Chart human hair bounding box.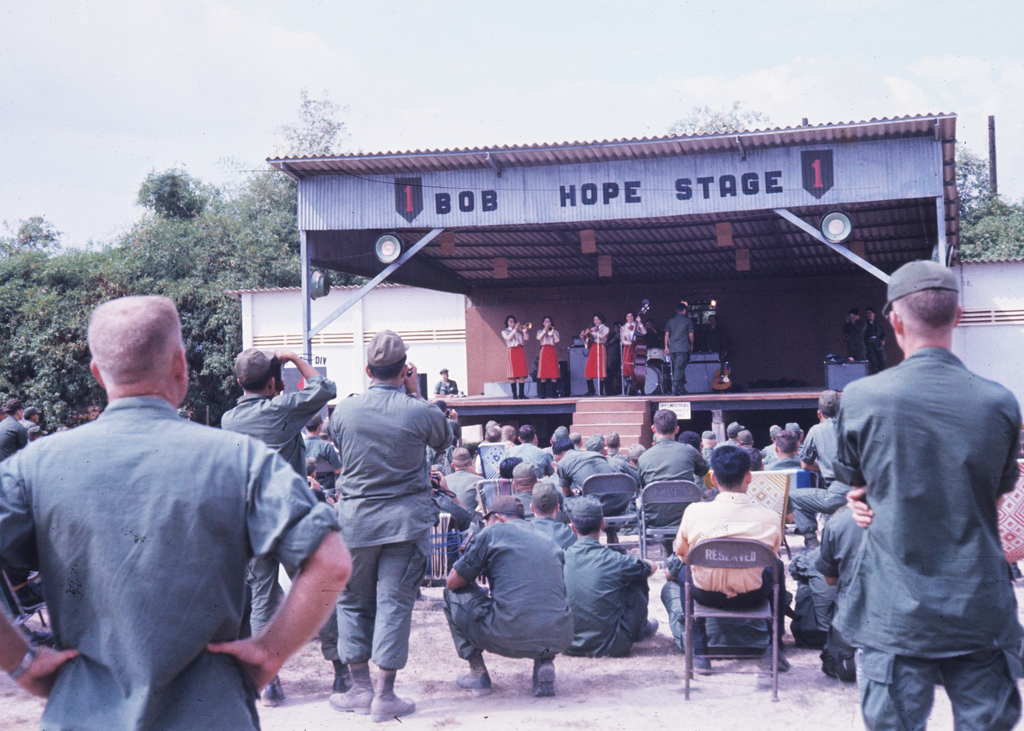
Charted: {"x1": 623, "y1": 313, "x2": 639, "y2": 322}.
